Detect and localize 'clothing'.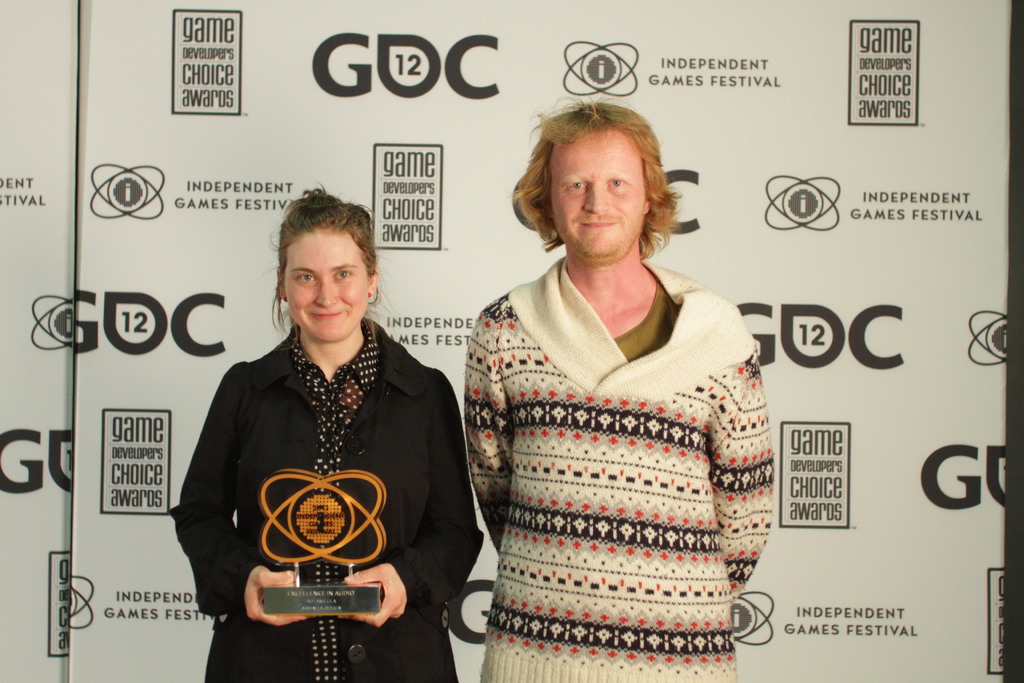
Localized at Rect(173, 315, 486, 682).
